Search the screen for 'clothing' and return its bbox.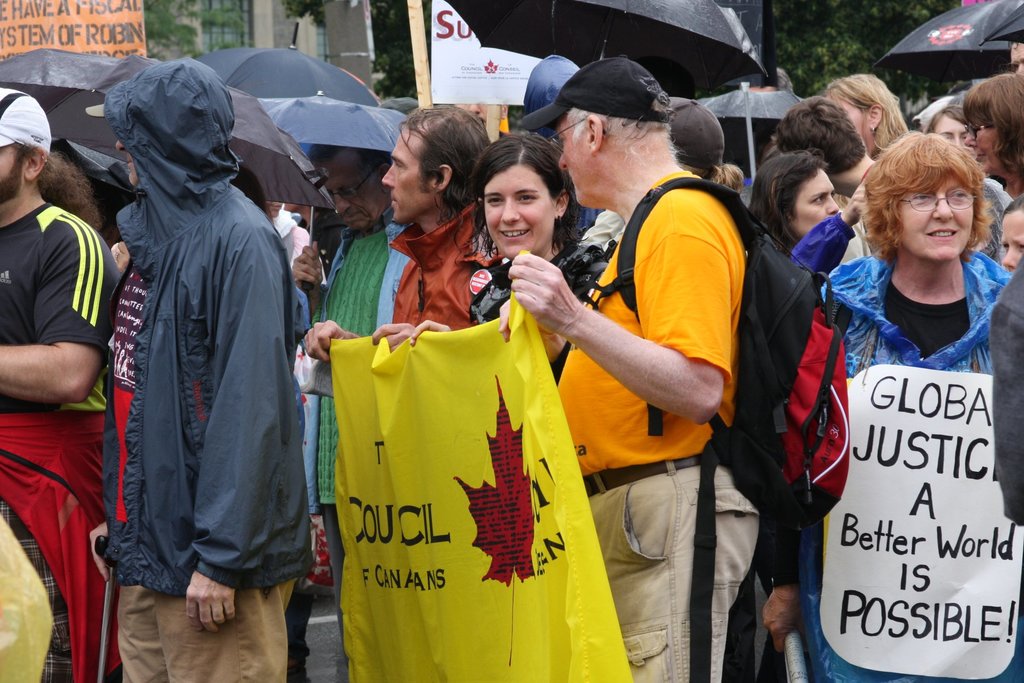
Found: <region>390, 200, 503, 327</region>.
